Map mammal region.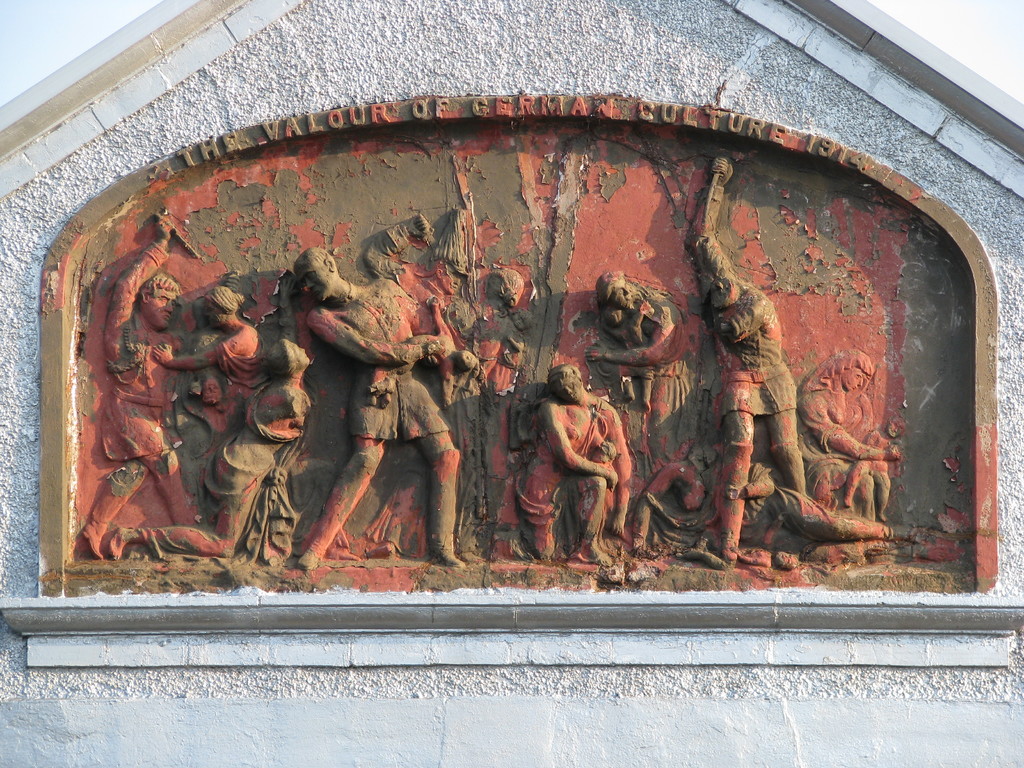
Mapped to box(585, 268, 684, 559).
